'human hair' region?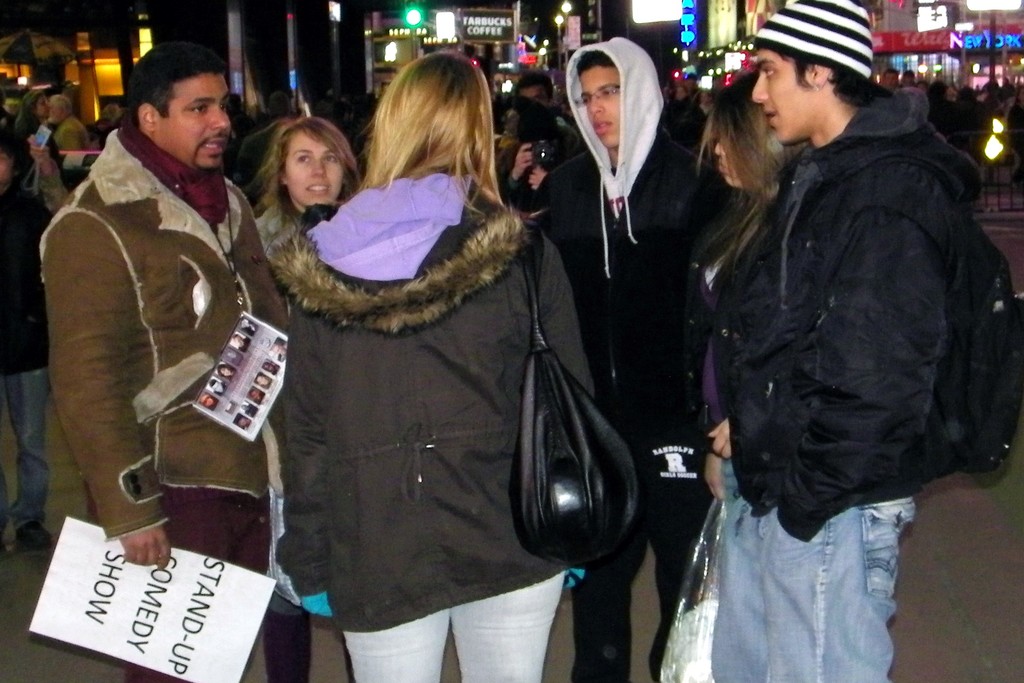
box(52, 94, 72, 117)
